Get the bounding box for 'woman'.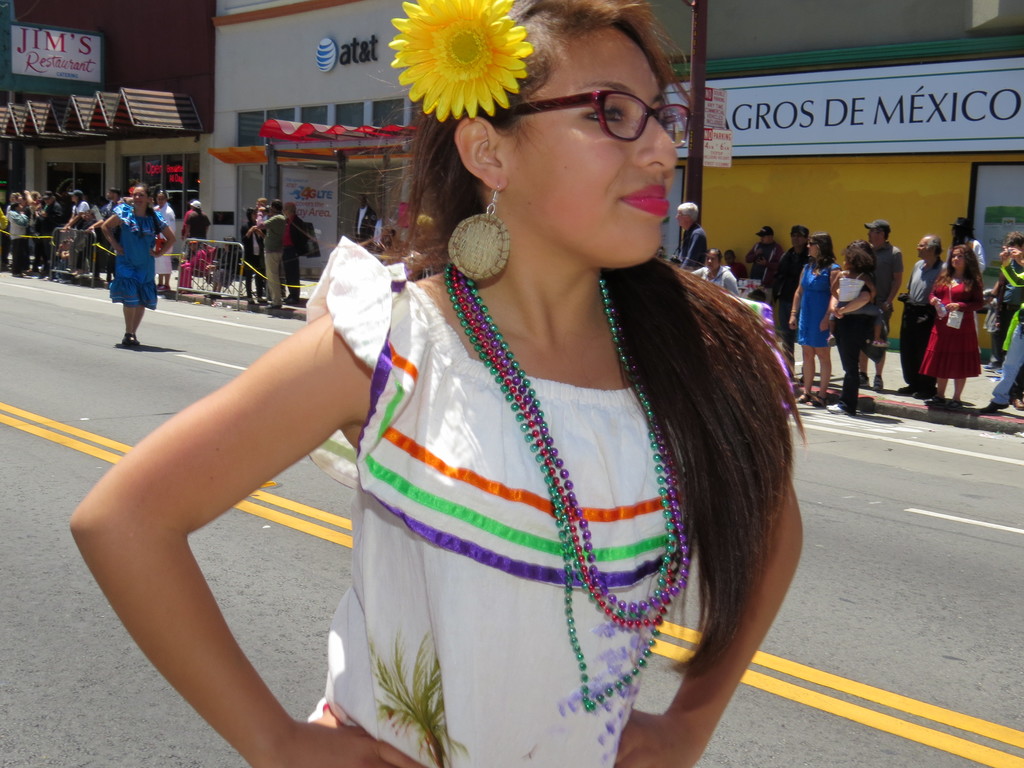
BBox(913, 232, 1000, 410).
